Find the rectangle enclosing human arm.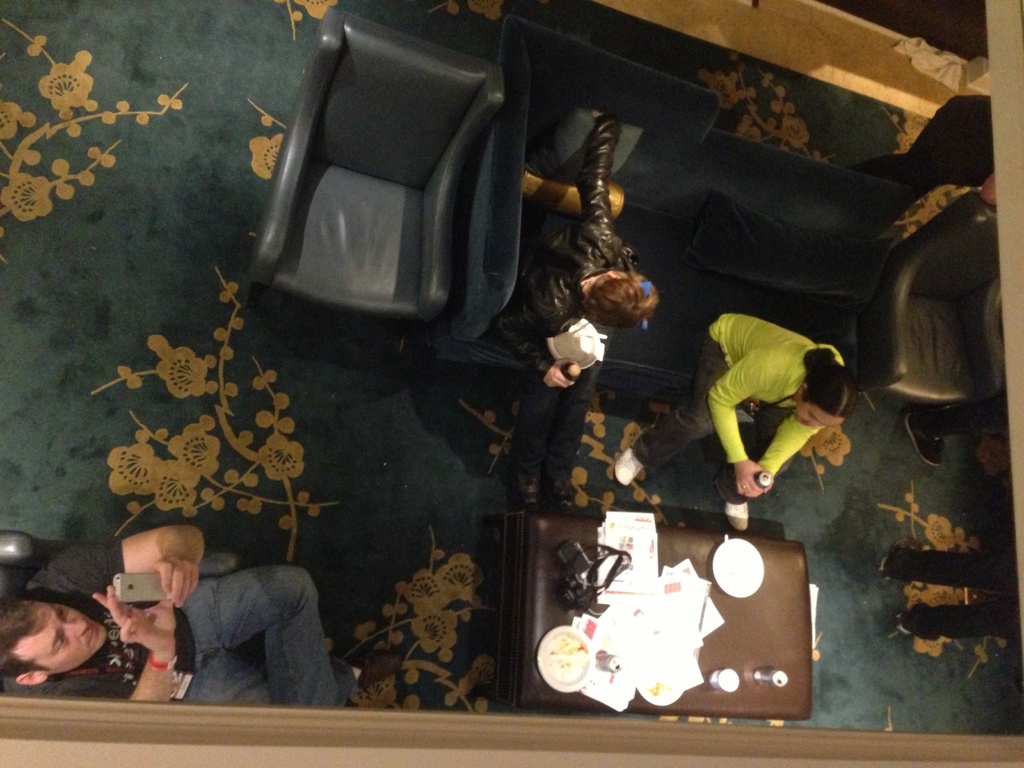
(111,585,182,703).
